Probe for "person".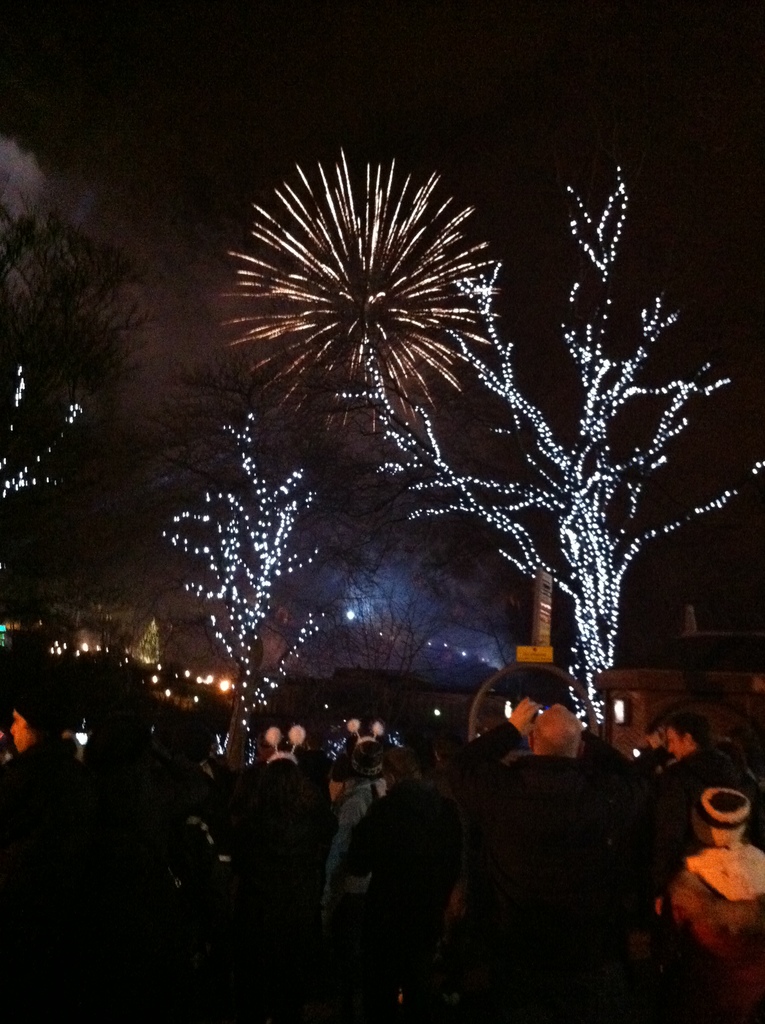
Probe result: (644, 714, 764, 860).
